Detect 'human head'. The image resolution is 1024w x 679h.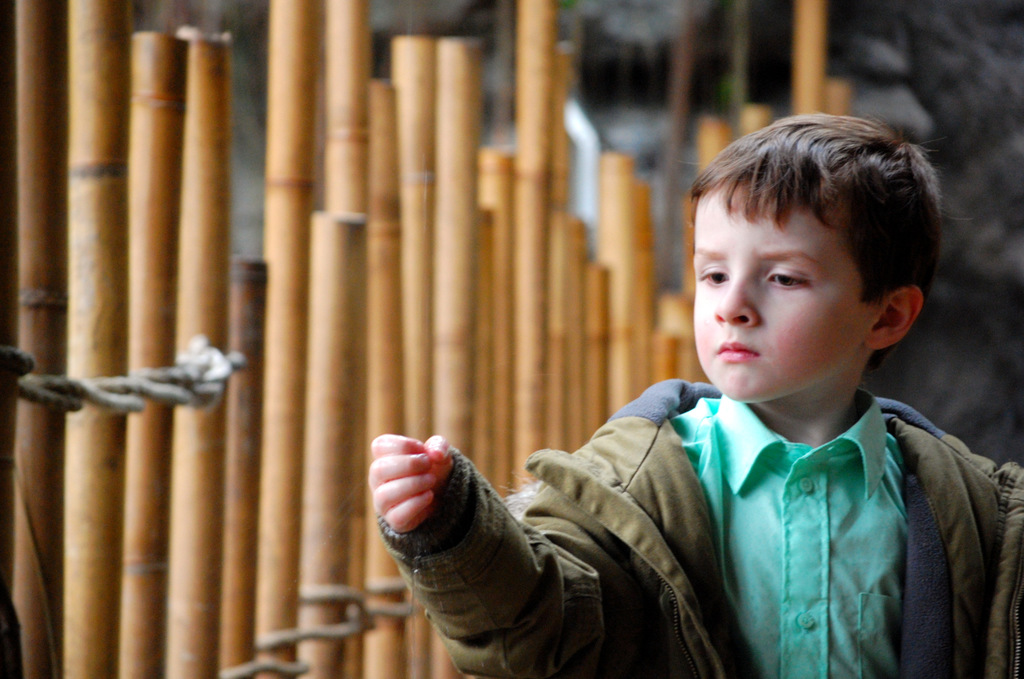
688/113/945/412.
